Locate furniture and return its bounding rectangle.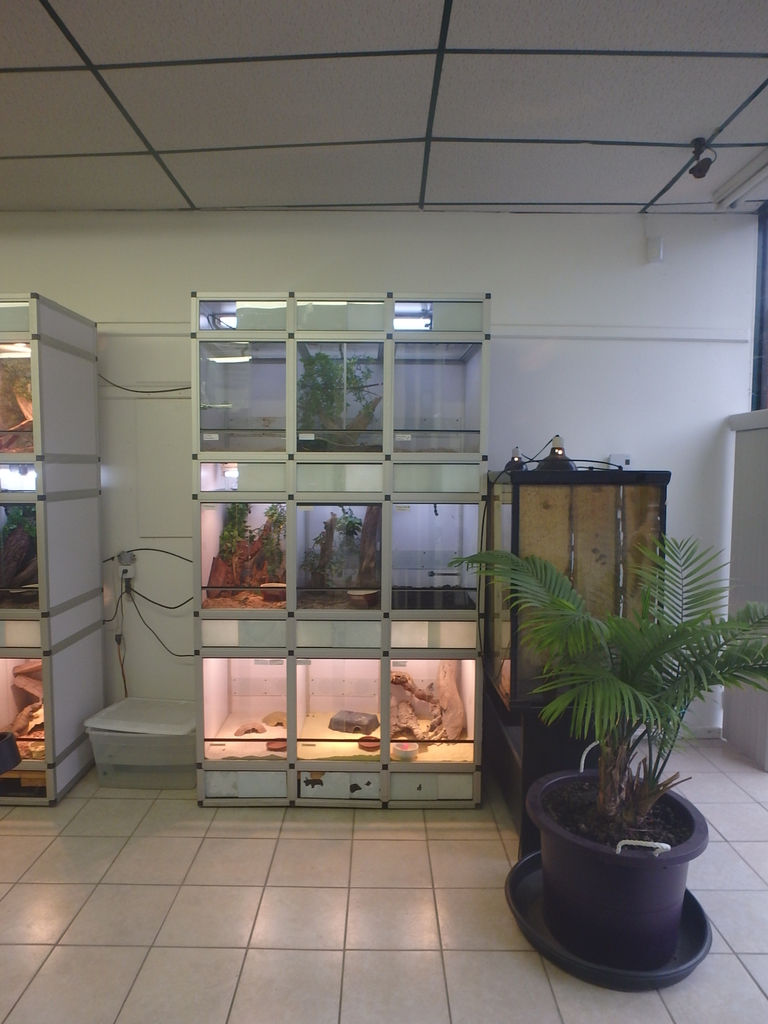
[186, 286, 495, 808].
